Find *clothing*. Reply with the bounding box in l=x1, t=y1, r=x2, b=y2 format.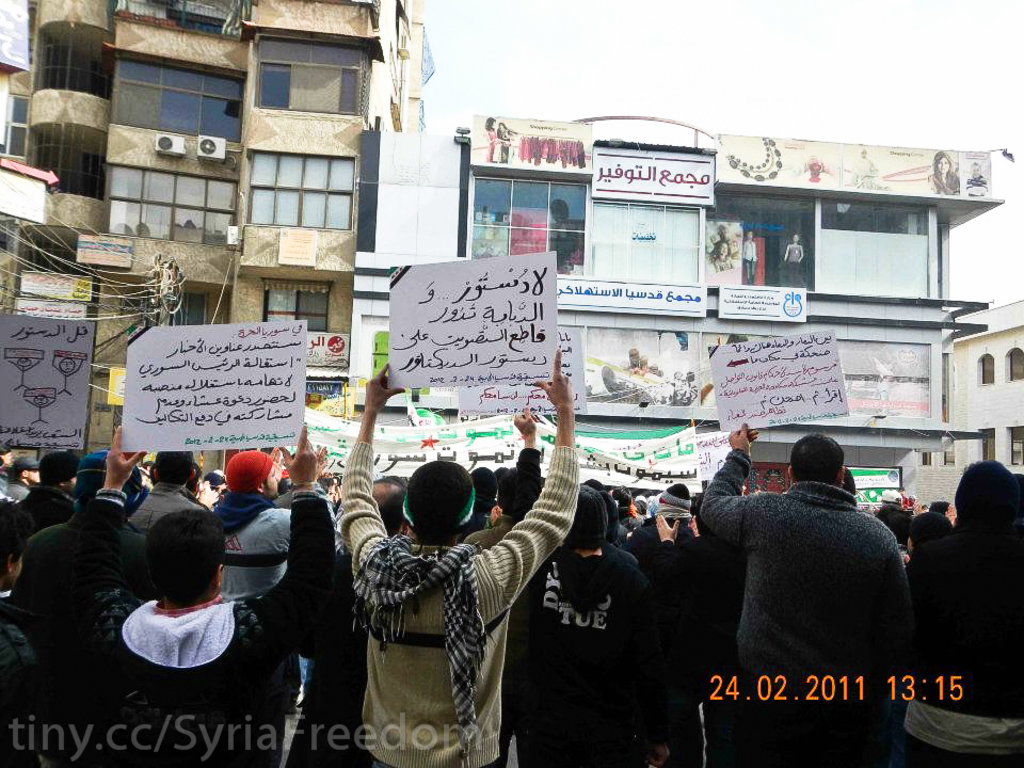
l=699, t=442, r=924, b=697.
